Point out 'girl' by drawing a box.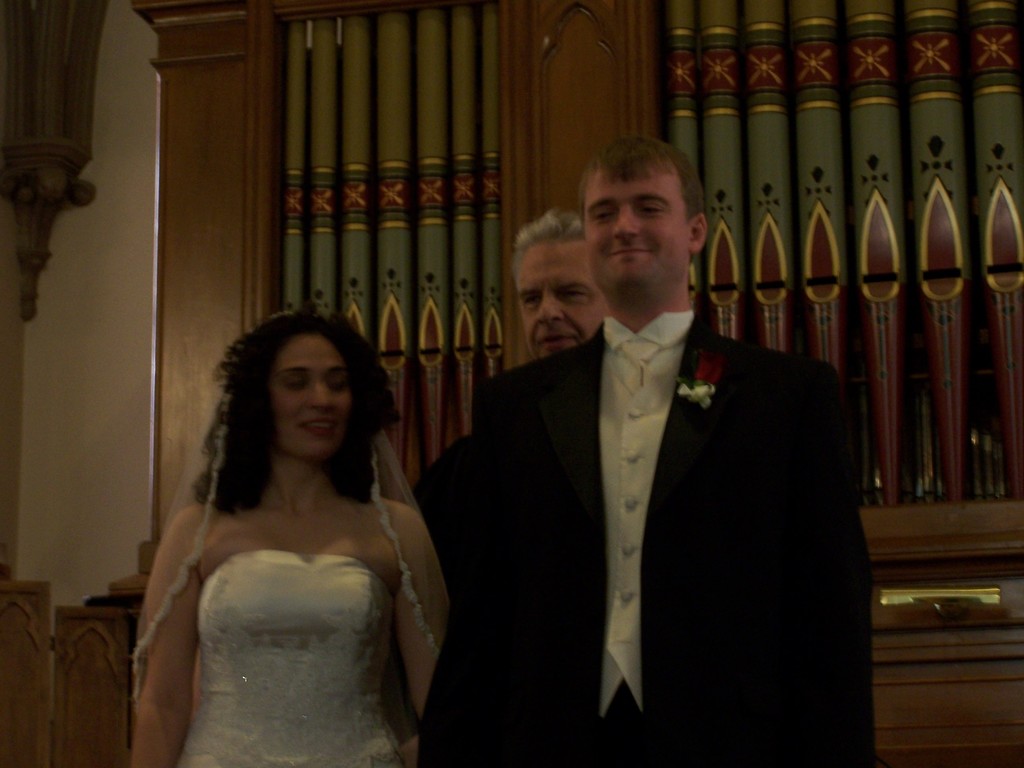
<region>127, 310, 453, 767</region>.
